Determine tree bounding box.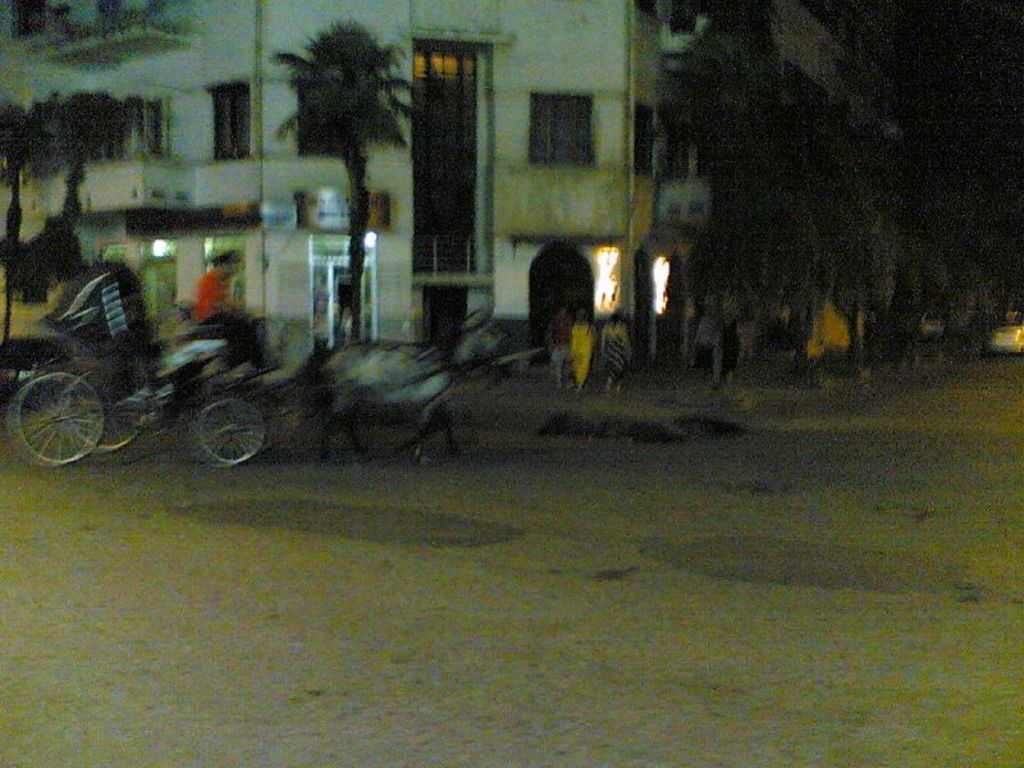
Determined: (x1=877, y1=173, x2=998, y2=348).
